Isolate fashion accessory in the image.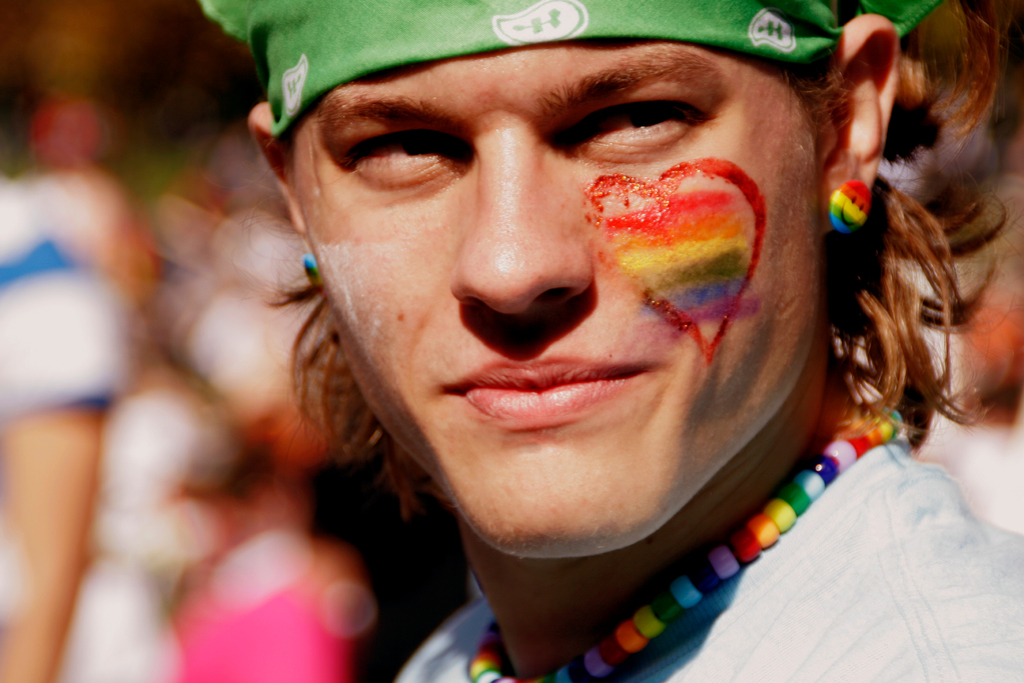
Isolated region: box(468, 409, 902, 682).
